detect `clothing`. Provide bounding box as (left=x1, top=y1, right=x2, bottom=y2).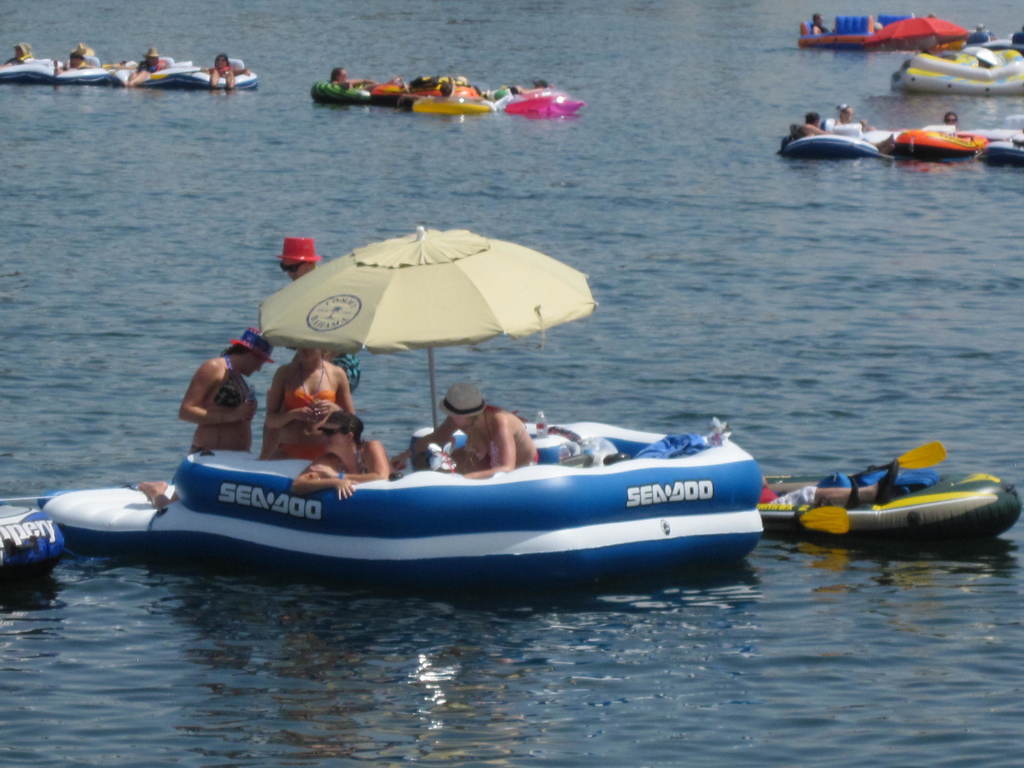
(left=284, top=388, right=339, bottom=412).
